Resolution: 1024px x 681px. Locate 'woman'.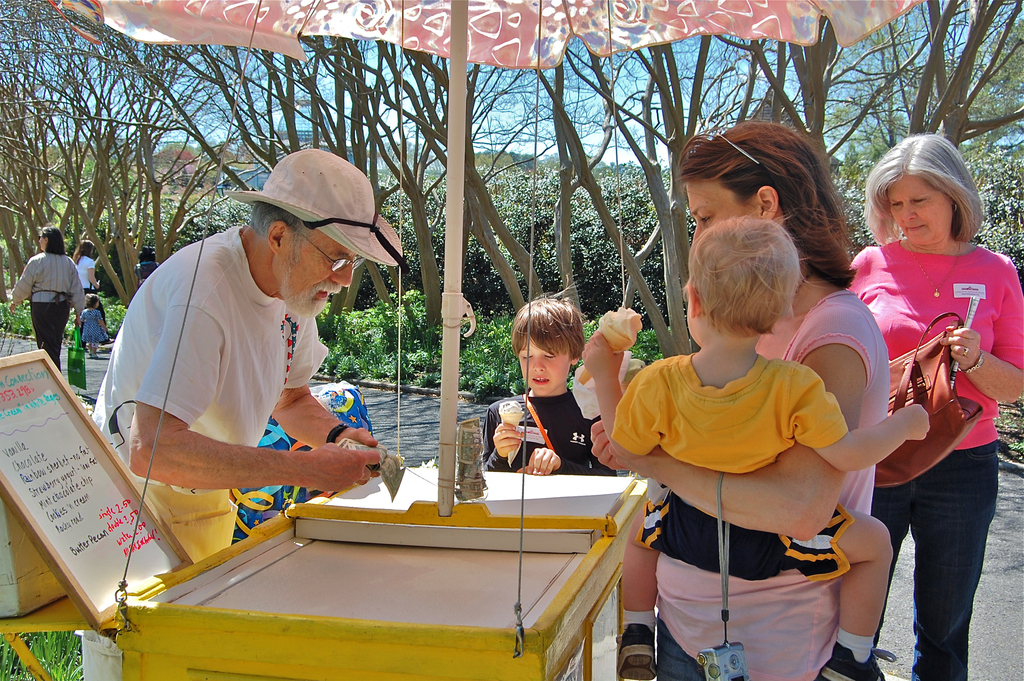
bbox=[591, 119, 888, 680].
